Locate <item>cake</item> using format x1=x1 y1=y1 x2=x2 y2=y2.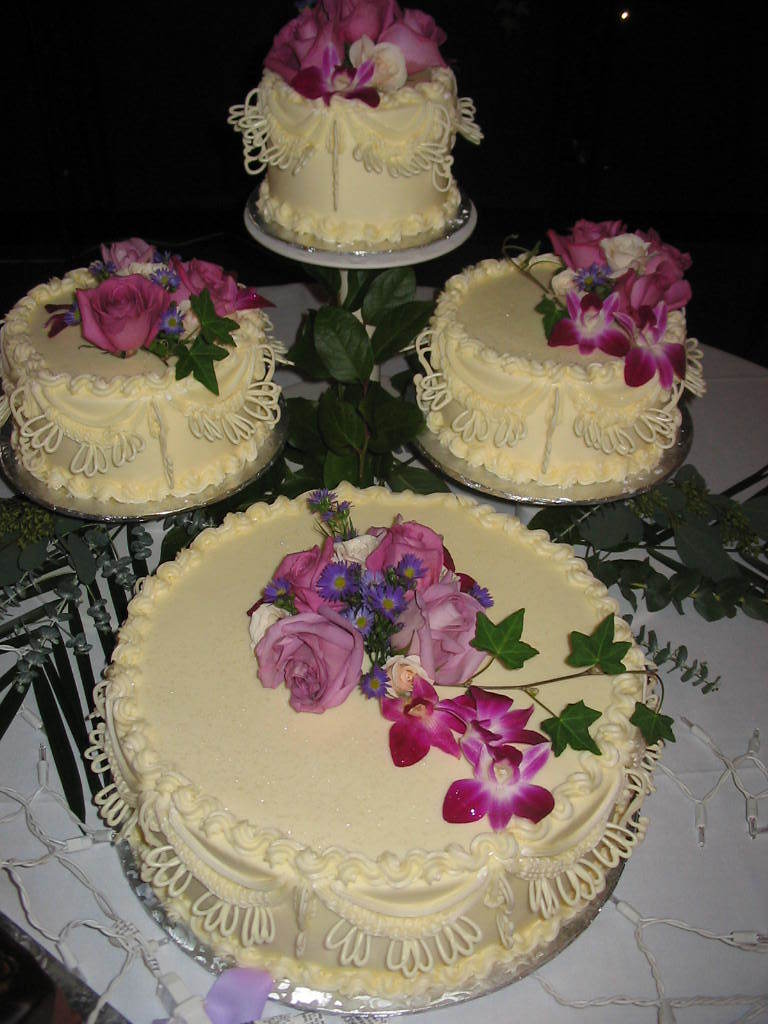
x1=401 y1=256 x2=706 y2=490.
